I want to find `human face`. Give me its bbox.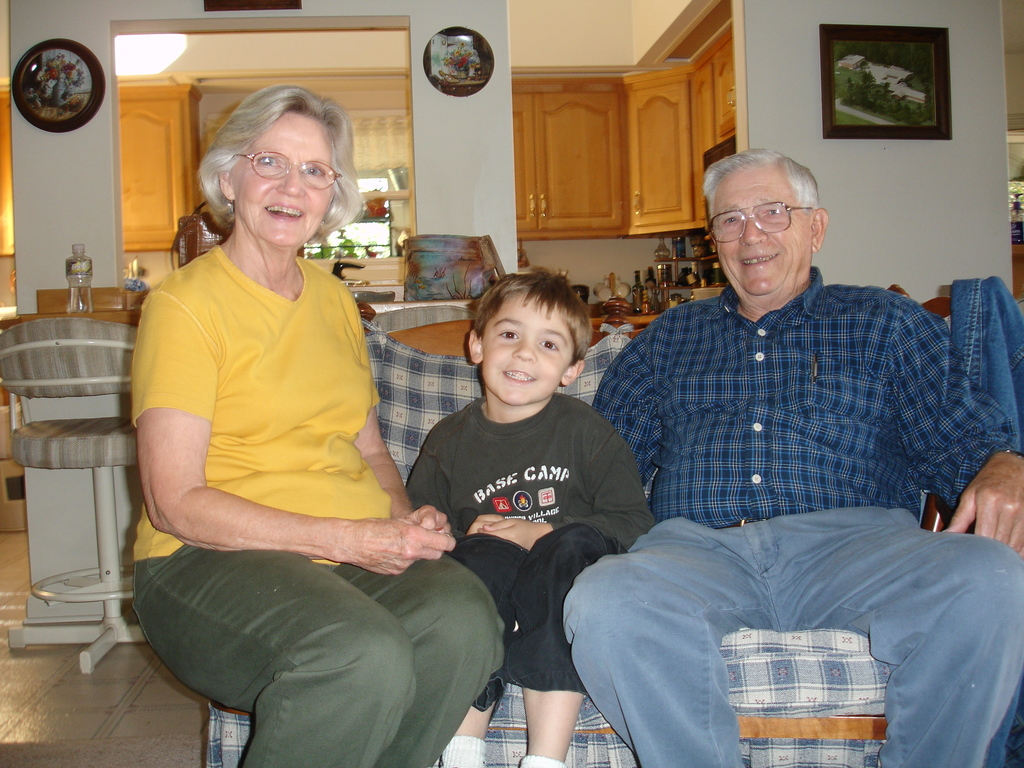
box=[479, 292, 570, 401].
